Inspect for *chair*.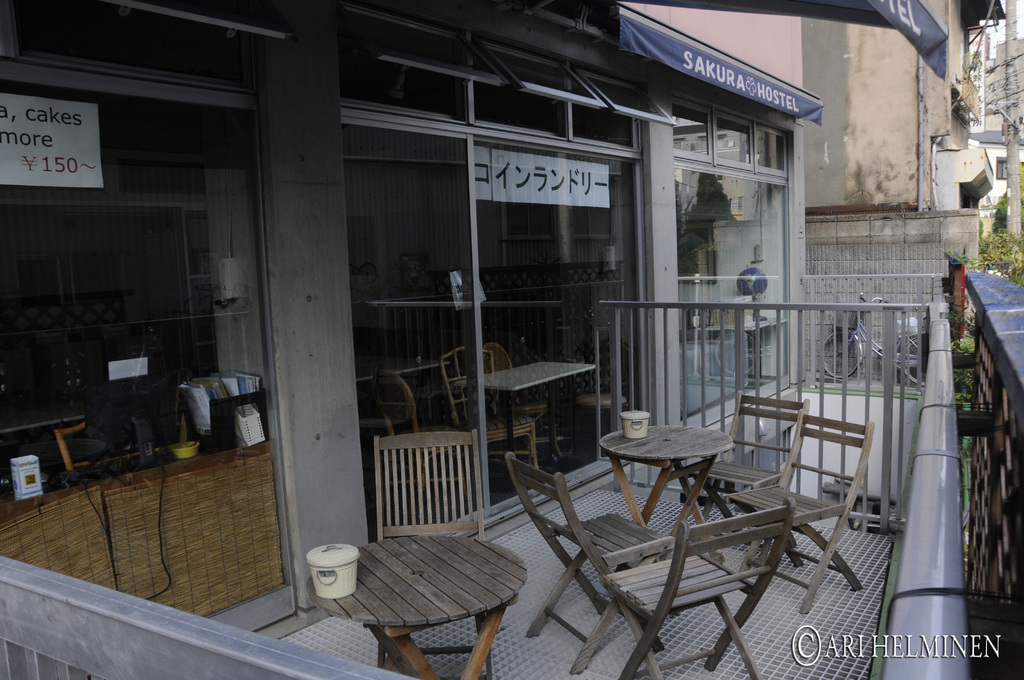
Inspection: (left=508, top=446, right=682, bottom=676).
